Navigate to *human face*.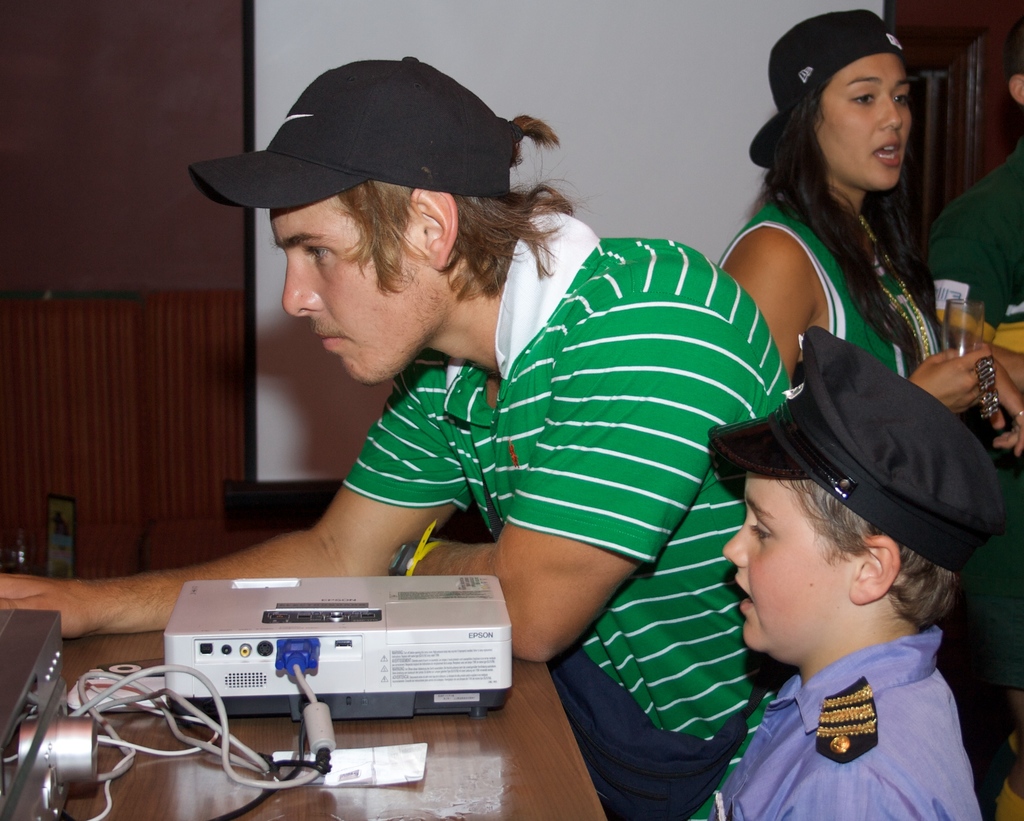
Navigation target: [x1=814, y1=53, x2=910, y2=199].
